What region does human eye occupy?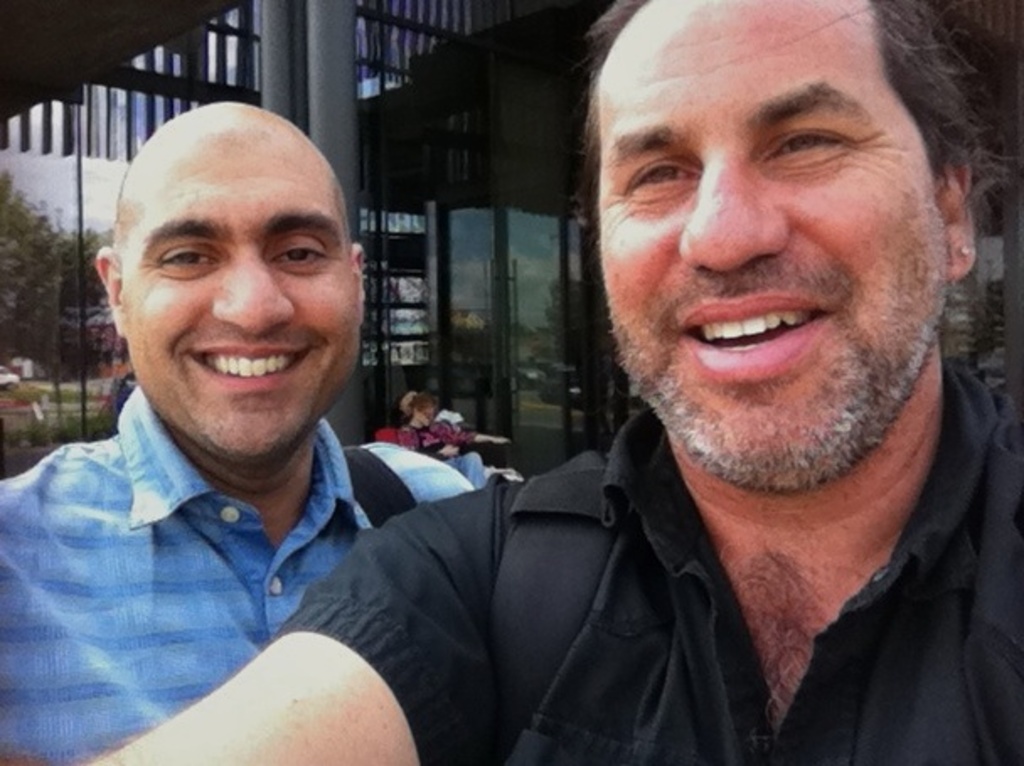
rect(608, 155, 701, 209).
